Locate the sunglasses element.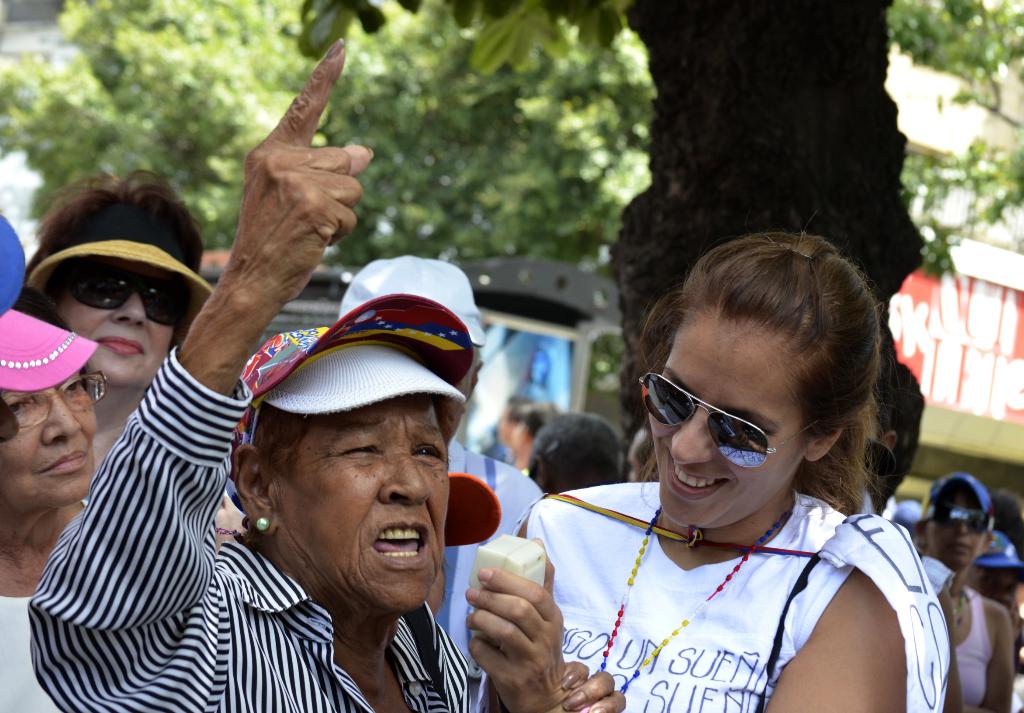
Element bbox: {"left": 934, "top": 505, "right": 989, "bottom": 534}.
